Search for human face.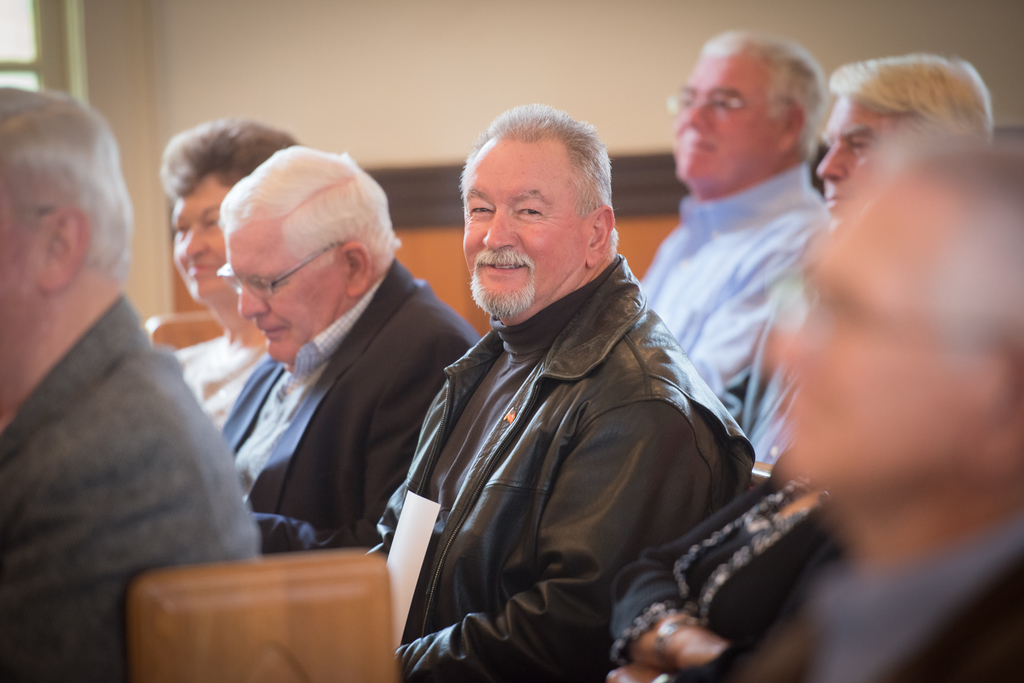
Found at box=[171, 170, 226, 297].
